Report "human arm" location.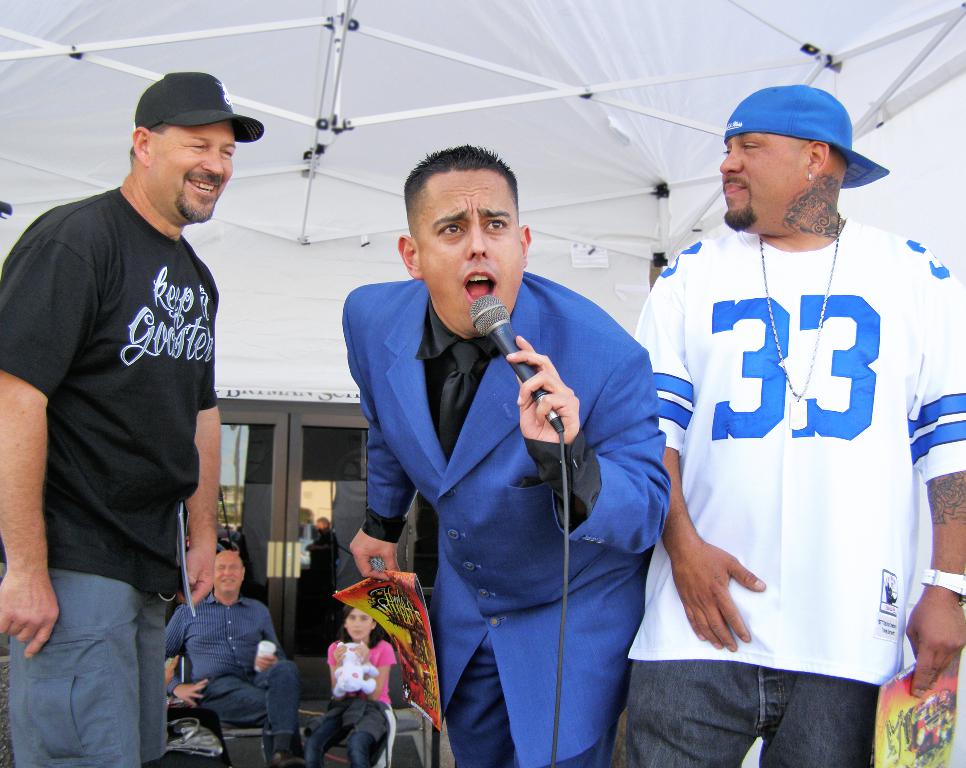
Report: x1=909, y1=309, x2=965, y2=697.
